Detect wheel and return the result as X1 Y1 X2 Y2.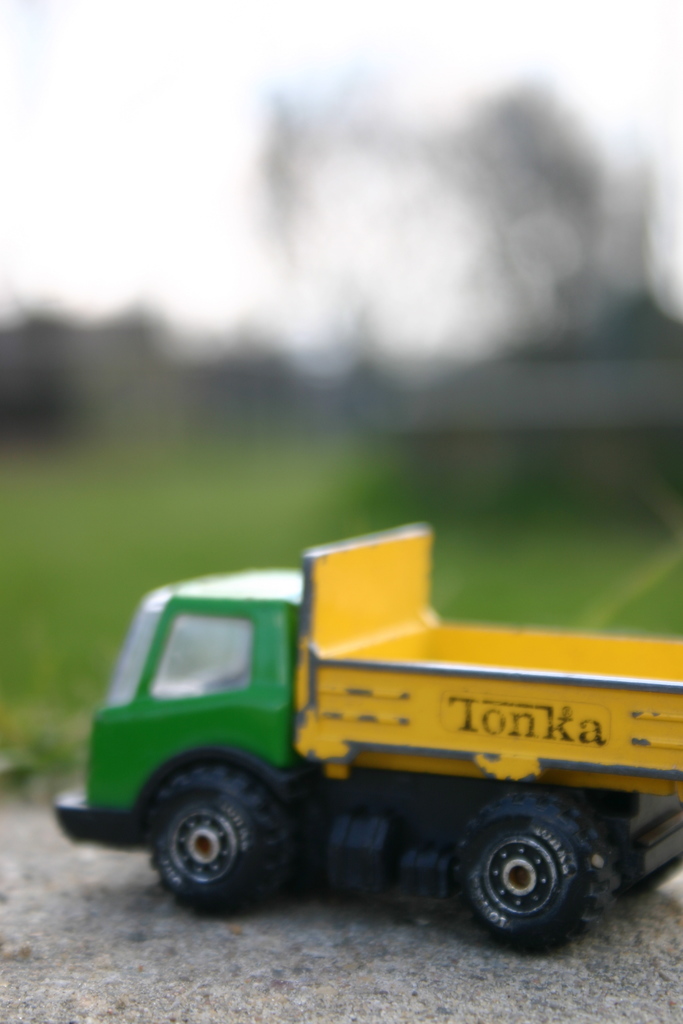
457 788 618 949.
